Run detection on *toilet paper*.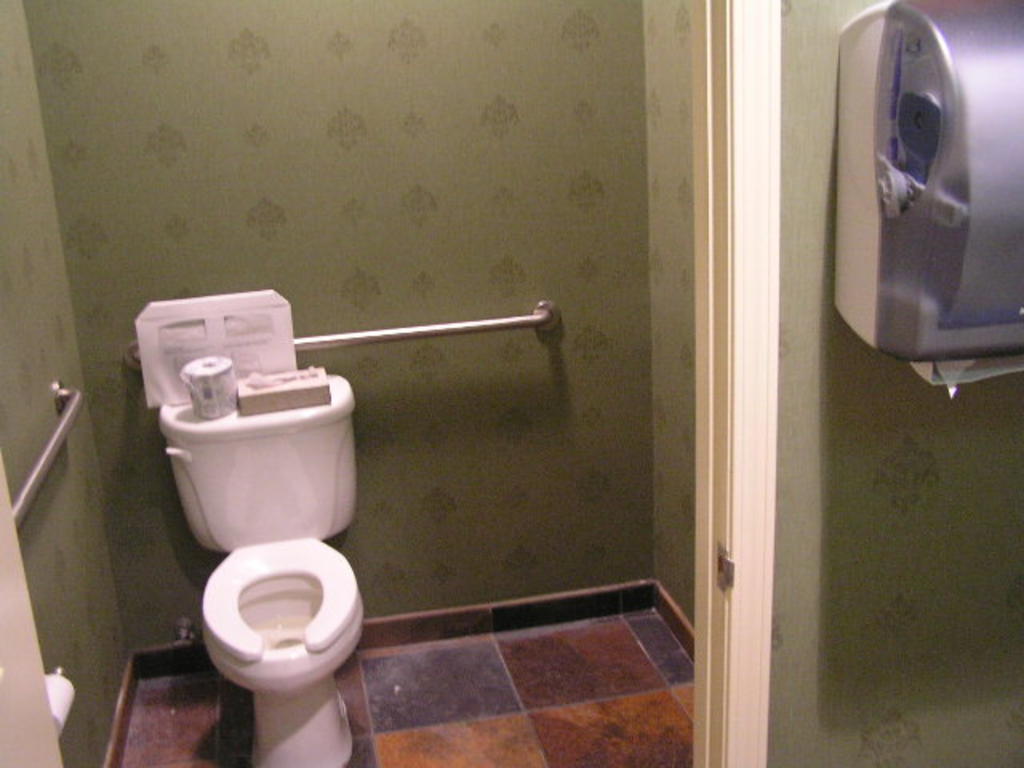
Result: [x1=182, y1=350, x2=240, y2=418].
